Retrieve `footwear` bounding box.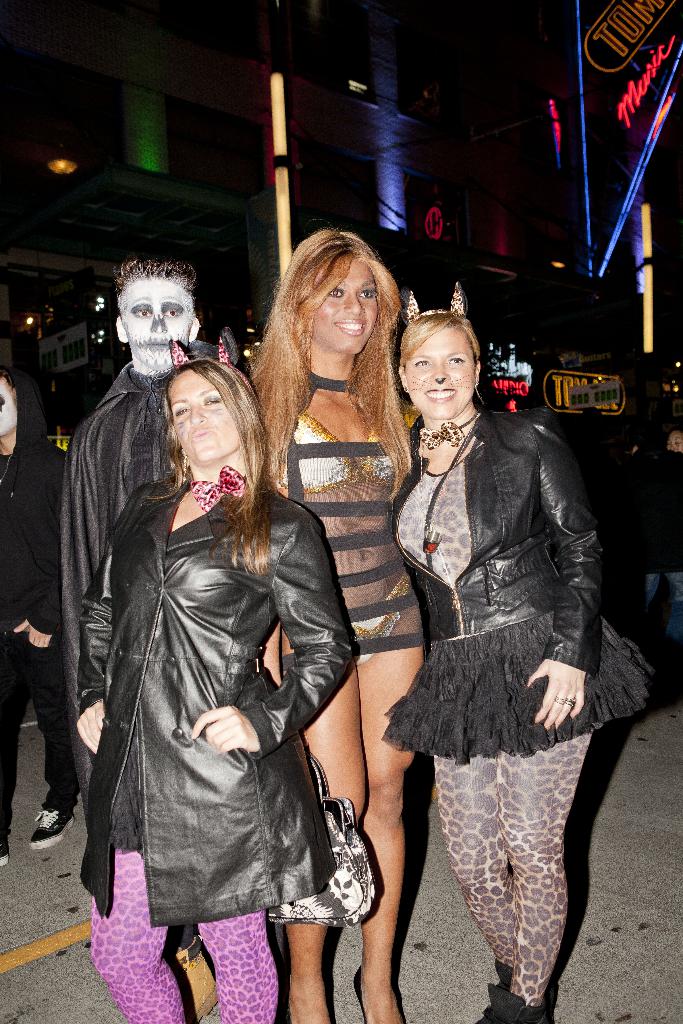
Bounding box: left=170, top=937, right=222, bottom=1021.
